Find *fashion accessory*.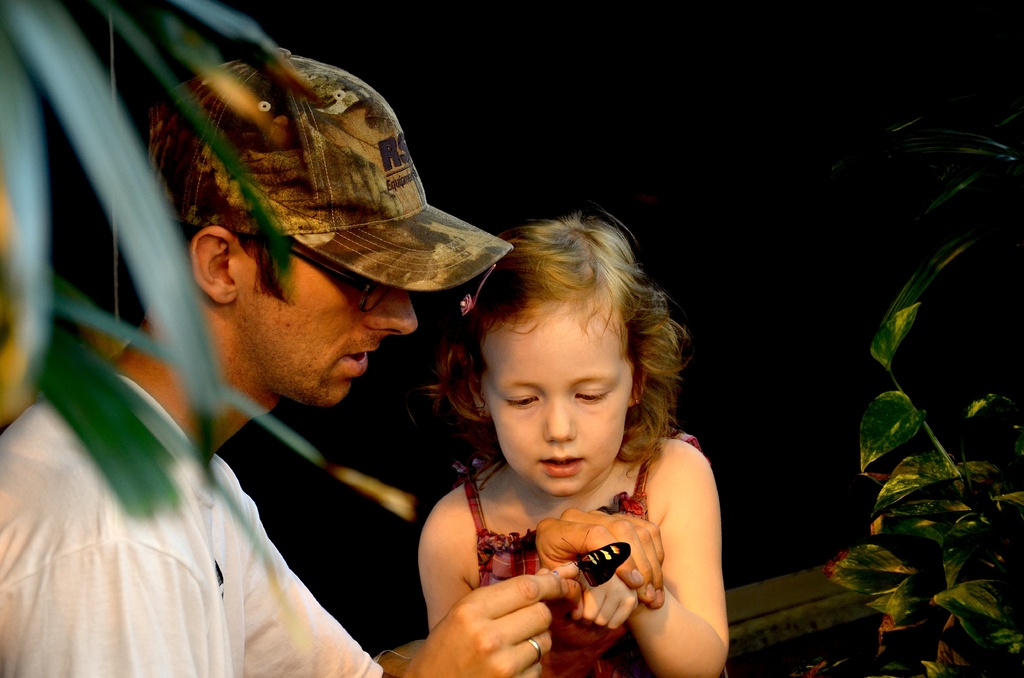
[x1=460, y1=265, x2=499, y2=314].
